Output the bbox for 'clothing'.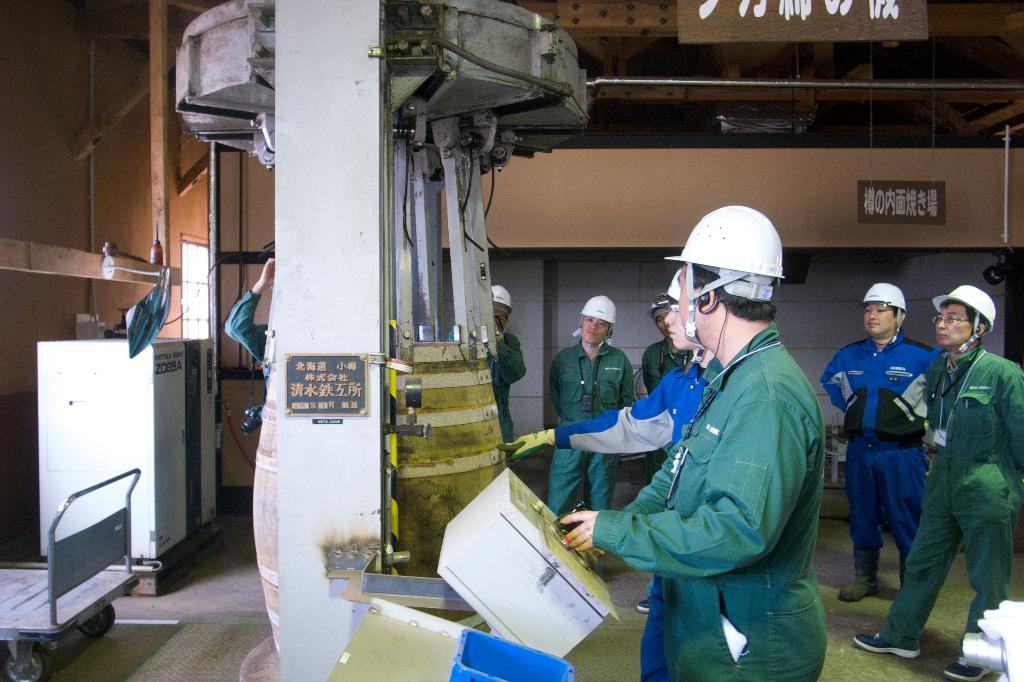
450:330:526:442.
